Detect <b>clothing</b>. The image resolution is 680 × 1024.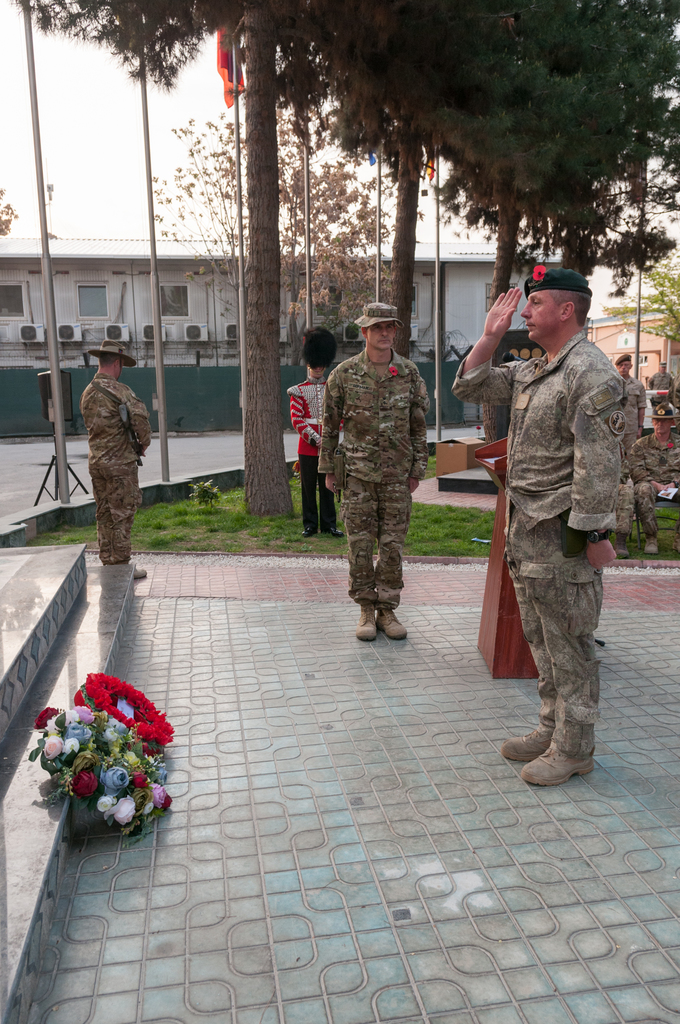
[614,471,635,541].
